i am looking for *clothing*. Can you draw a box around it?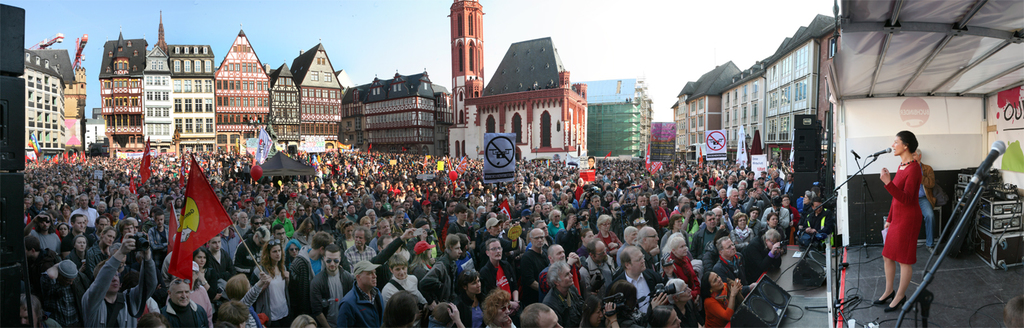
Sure, the bounding box is [577,251,616,303].
